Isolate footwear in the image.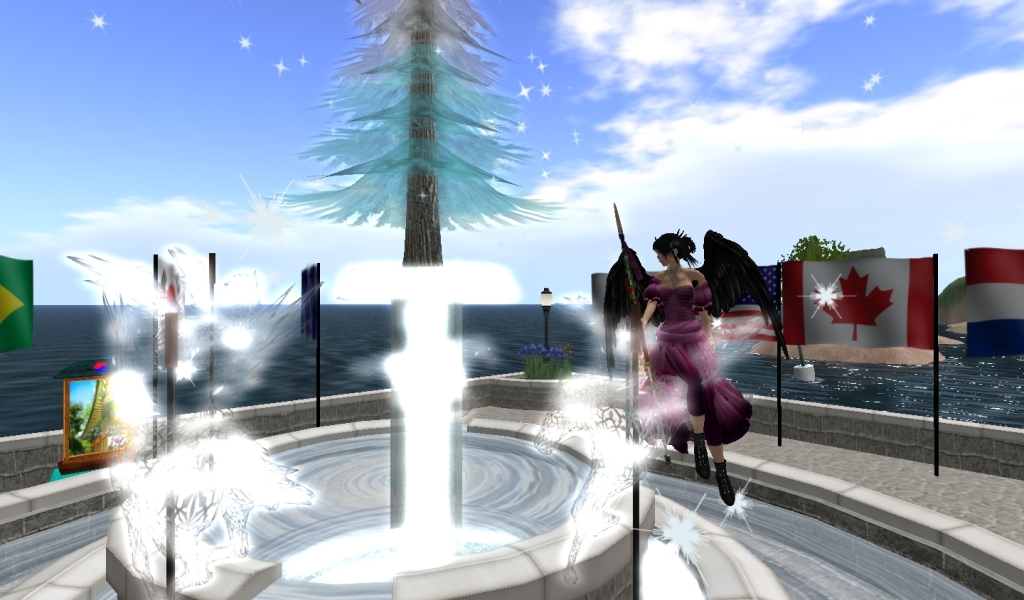
Isolated region: x1=693 y1=436 x2=710 y2=478.
